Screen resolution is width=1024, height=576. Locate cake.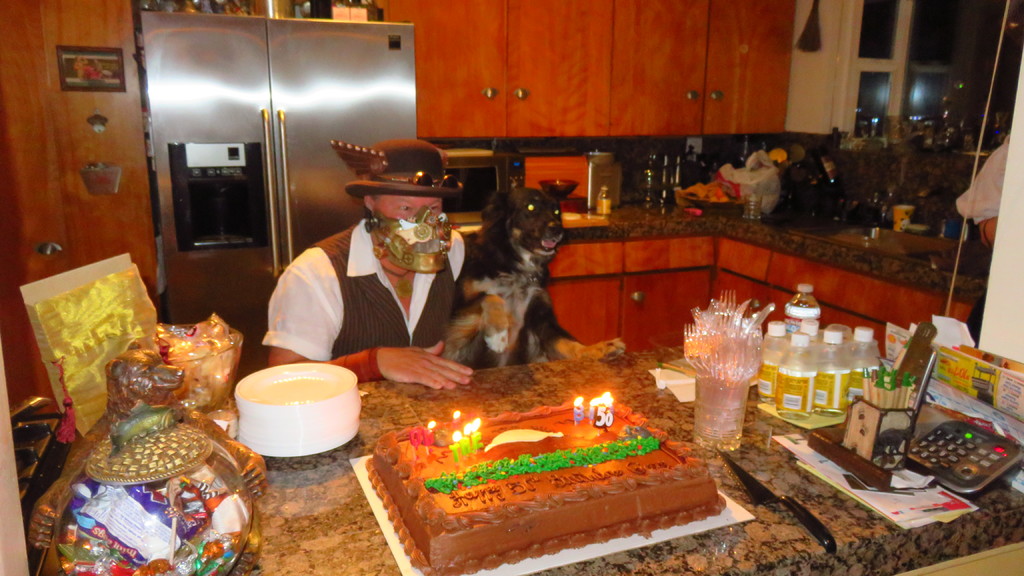
rect(362, 388, 725, 575).
